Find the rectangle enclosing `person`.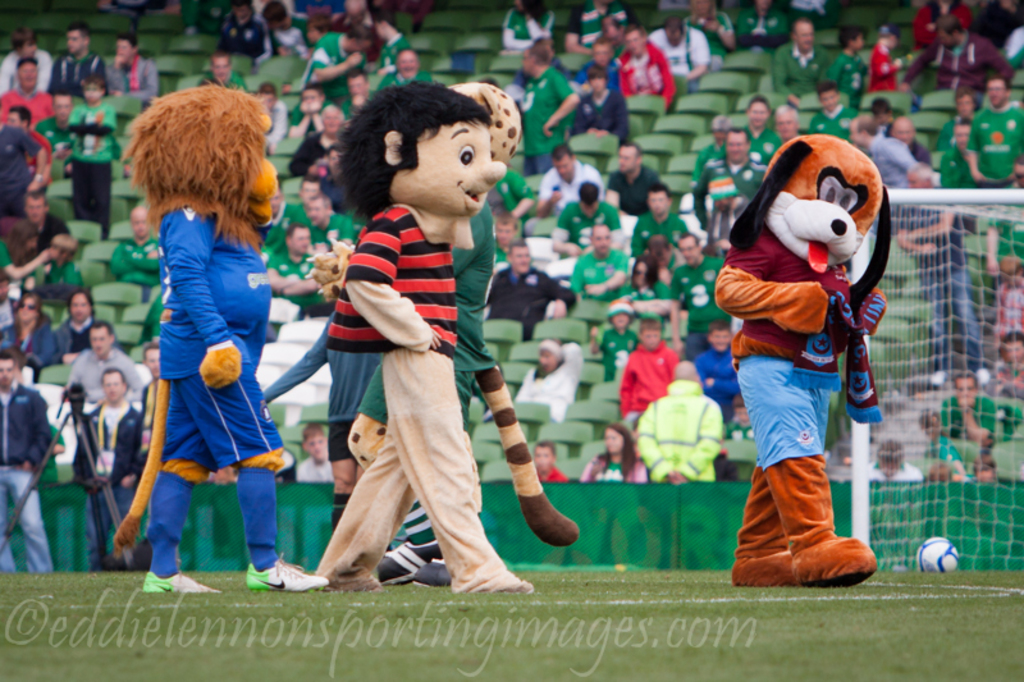
[left=0, top=289, right=56, bottom=367].
